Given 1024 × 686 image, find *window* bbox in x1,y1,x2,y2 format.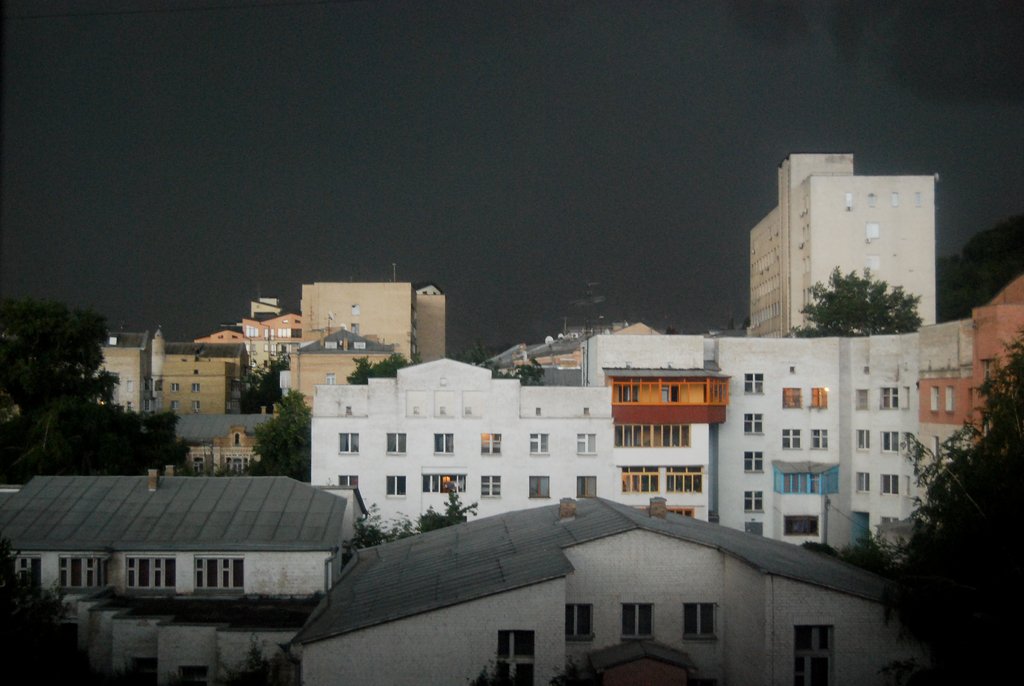
910,188,925,202.
